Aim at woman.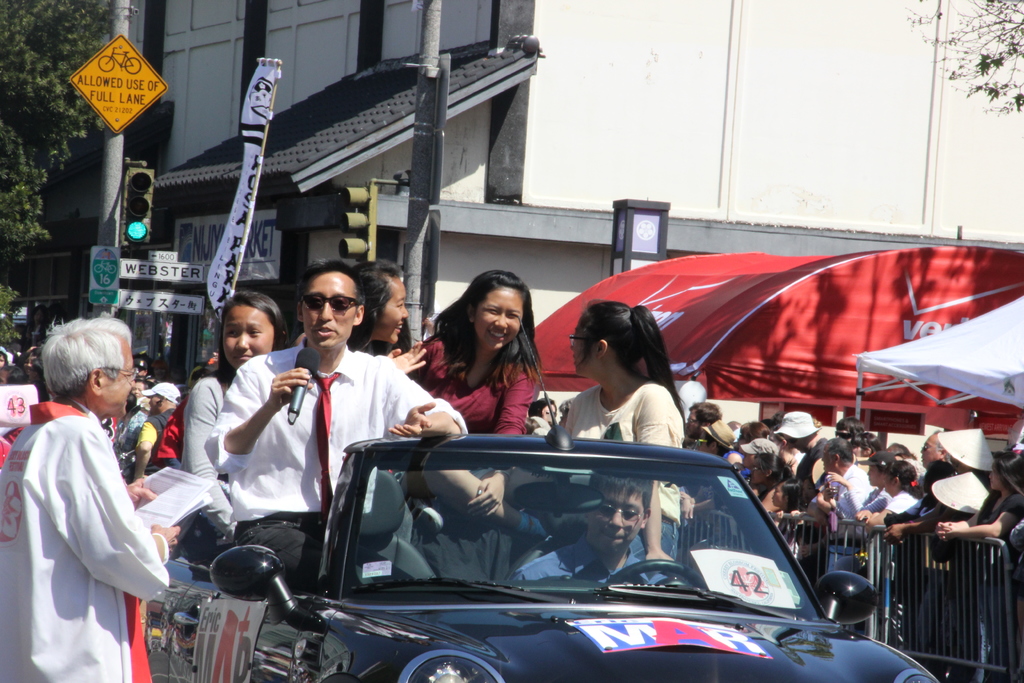
Aimed at [x1=565, y1=282, x2=693, y2=582].
